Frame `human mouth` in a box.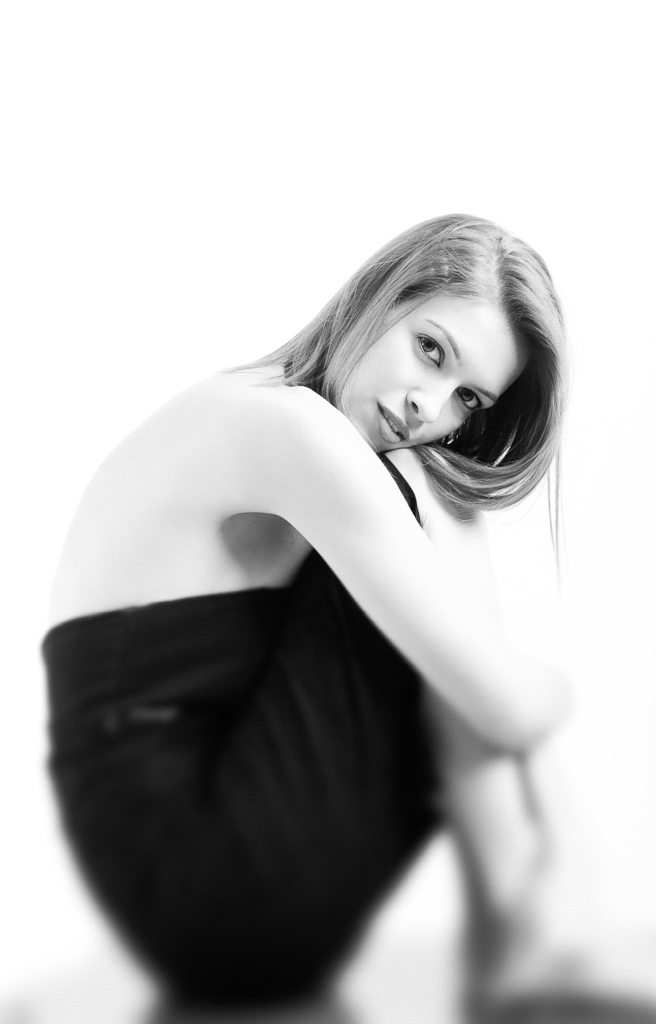
box(378, 401, 406, 444).
